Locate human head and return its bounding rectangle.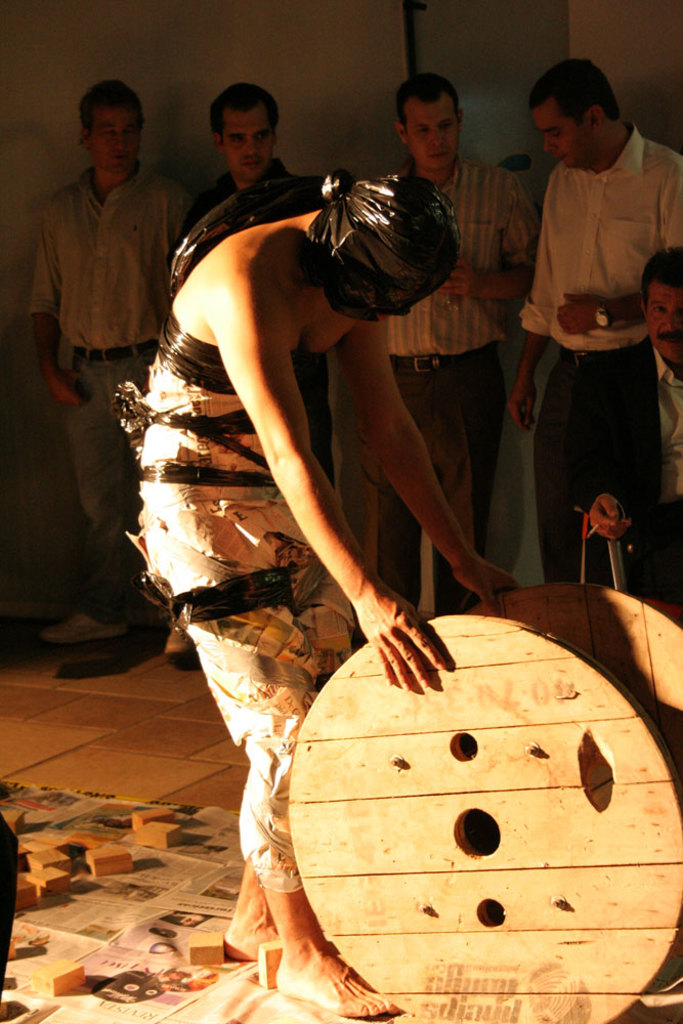
{"x1": 207, "y1": 80, "x2": 282, "y2": 186}.
